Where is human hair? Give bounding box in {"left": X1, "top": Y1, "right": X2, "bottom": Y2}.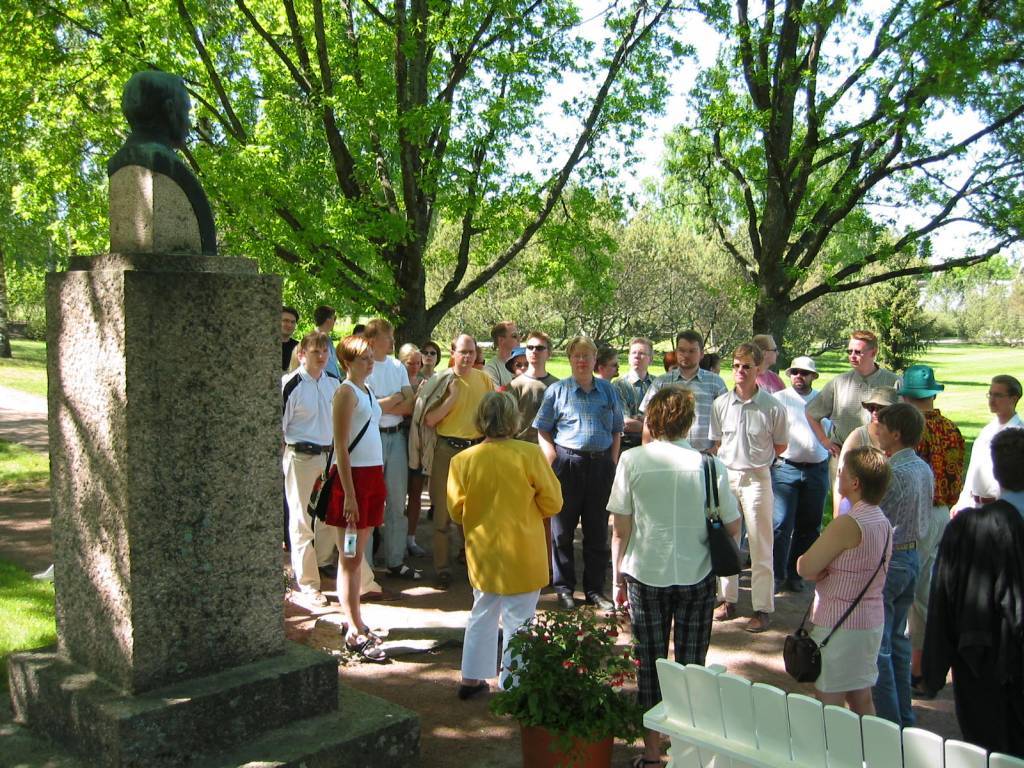
{"left": 994, "top": 371, "right": 1023, "bottom": 399}.
